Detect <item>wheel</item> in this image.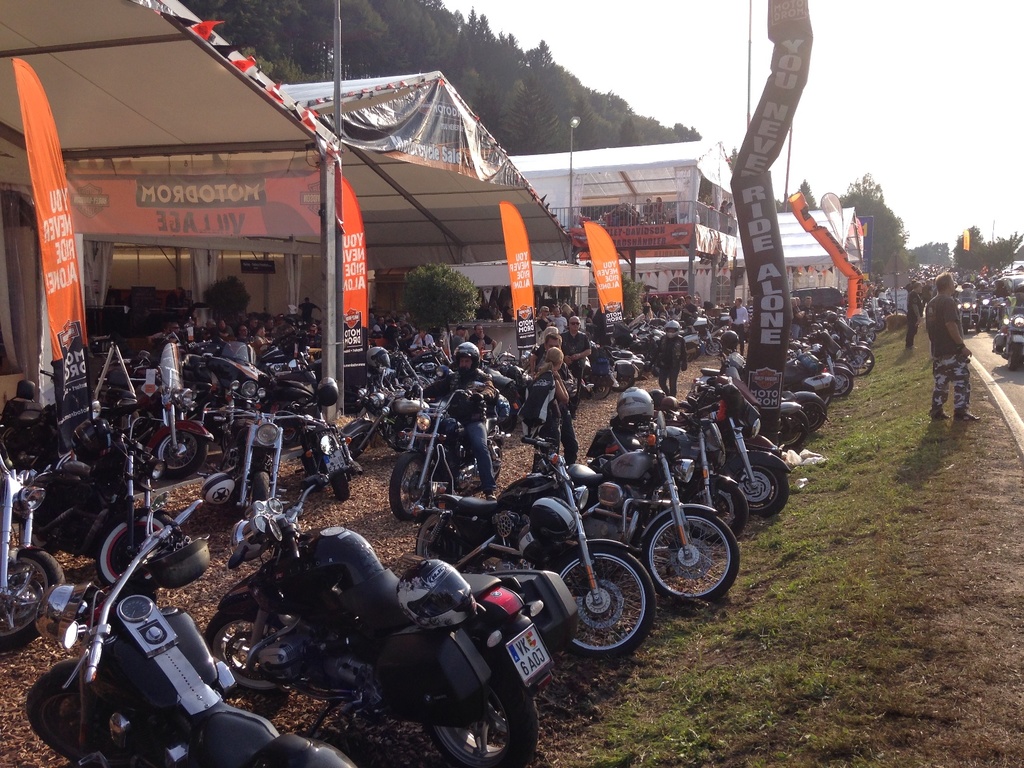
Detection: select_region(346, 433, 366, 460).
